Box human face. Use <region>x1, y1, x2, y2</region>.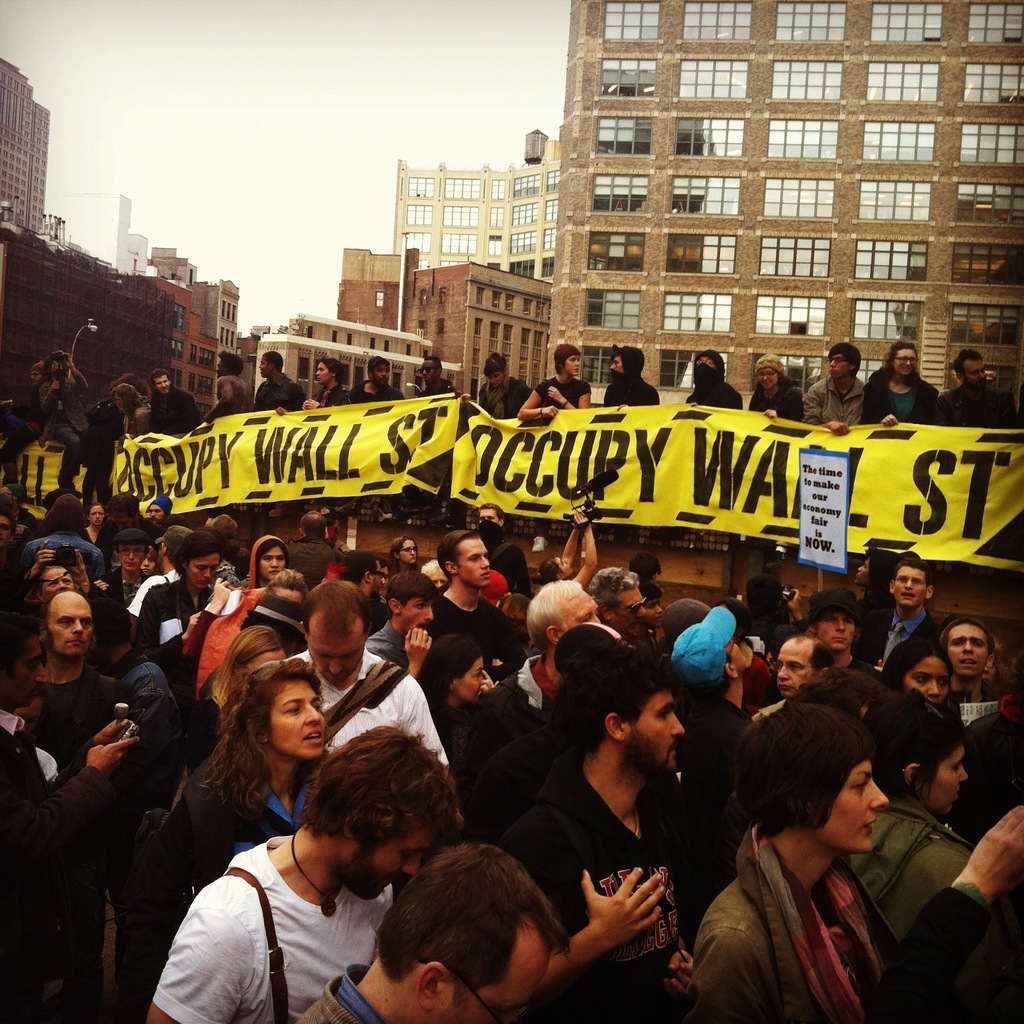
<region>611, 590, 644, 632</region>.
